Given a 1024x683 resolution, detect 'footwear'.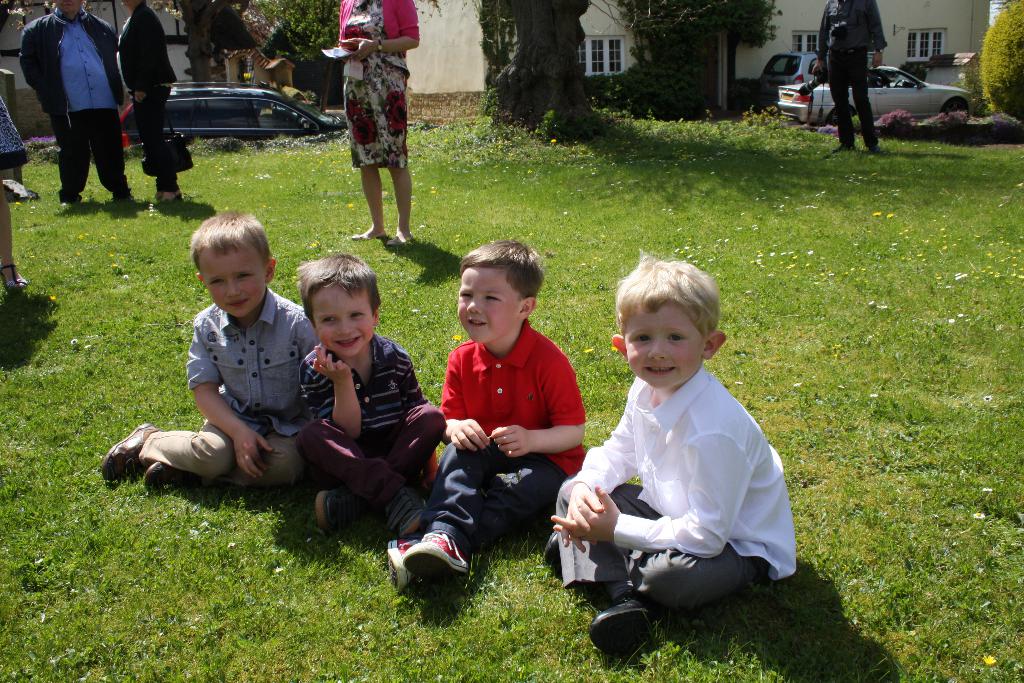
BBox(394, 233, 413, 247).
